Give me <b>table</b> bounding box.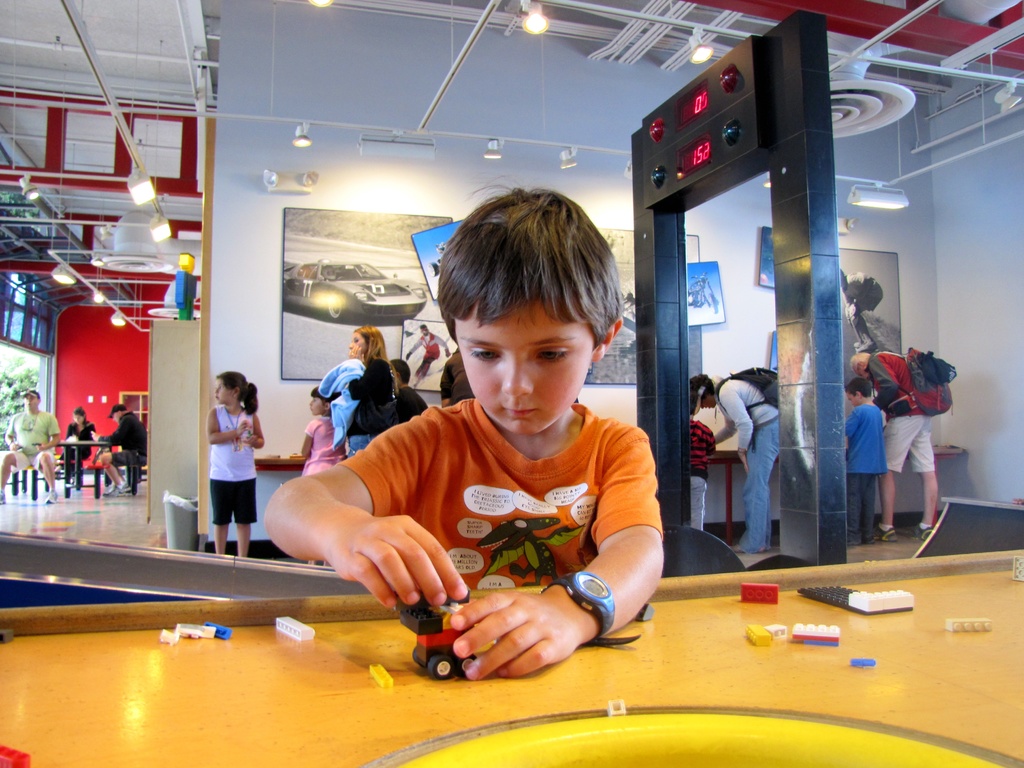
l=52, t=439, r=110, b=499.
